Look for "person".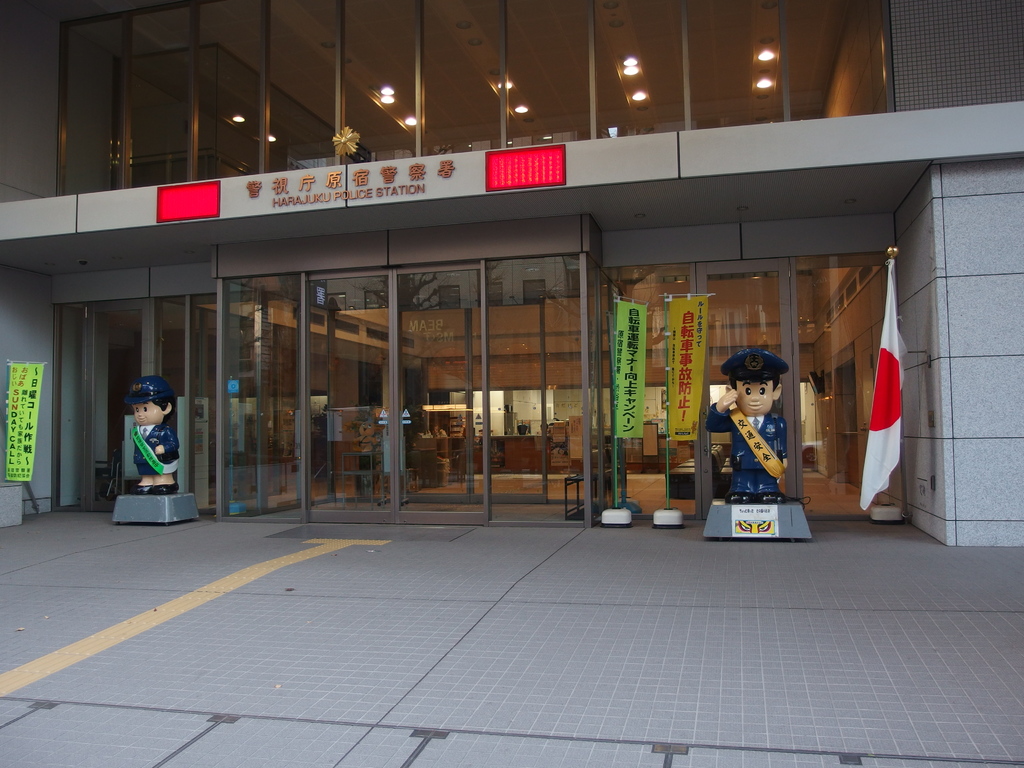
Found: detection(131, 396, 180, 492).
